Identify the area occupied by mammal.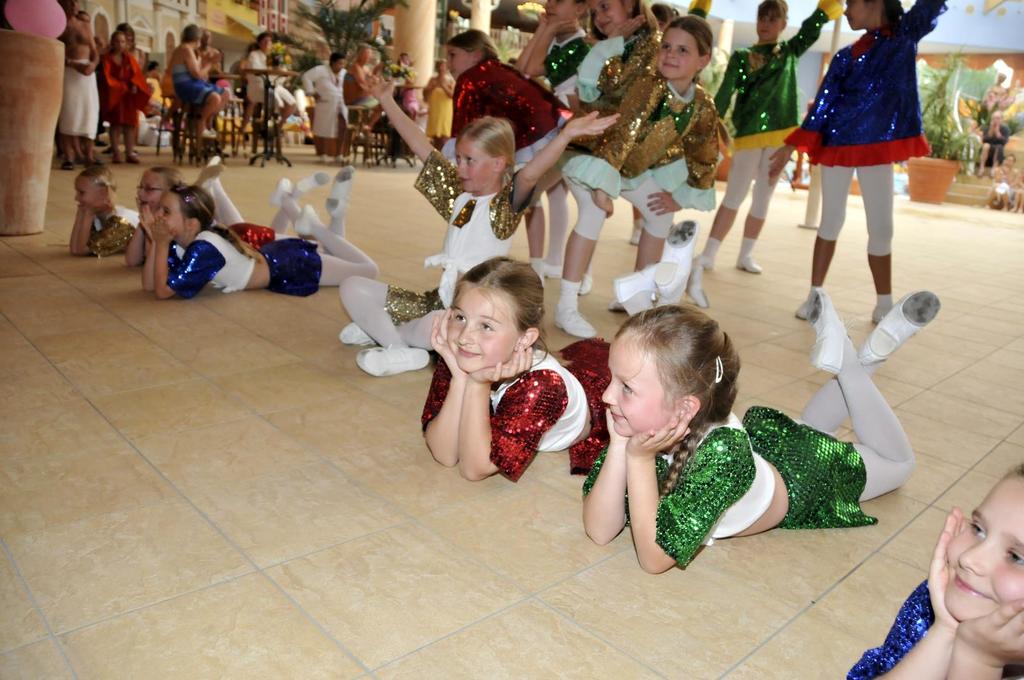
Area: {"x1": 558, "y1": 8, "x2": 732, "y2": 336}.
